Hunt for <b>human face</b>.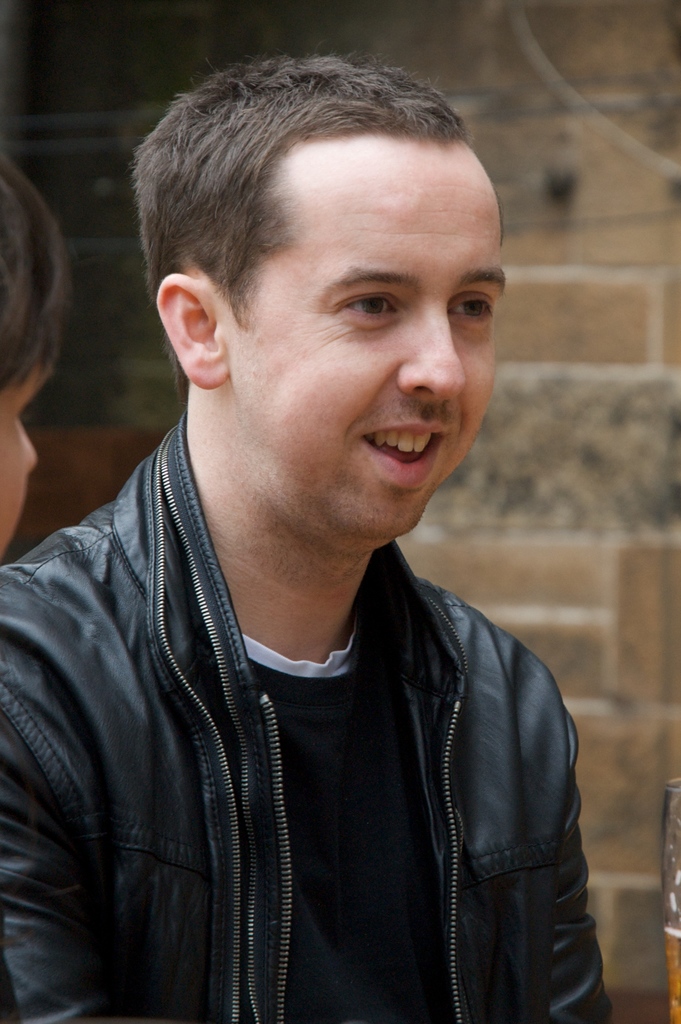
Hunted down at 0/365/53/559.
